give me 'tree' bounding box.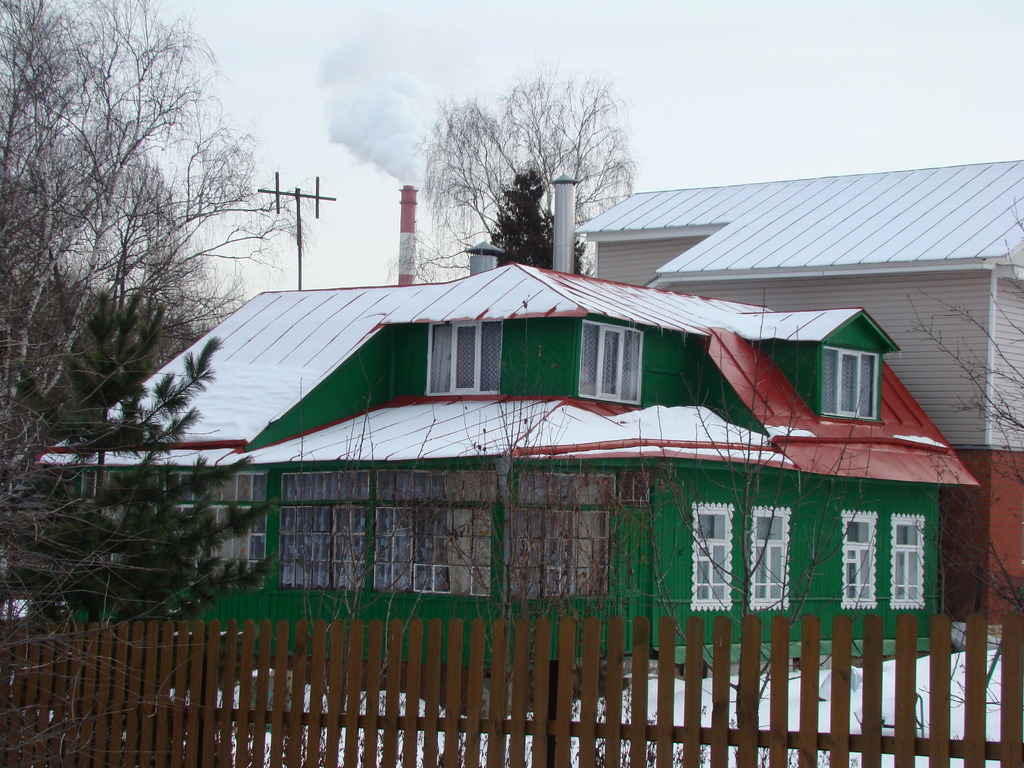
box(0, 0, 313, 470).
